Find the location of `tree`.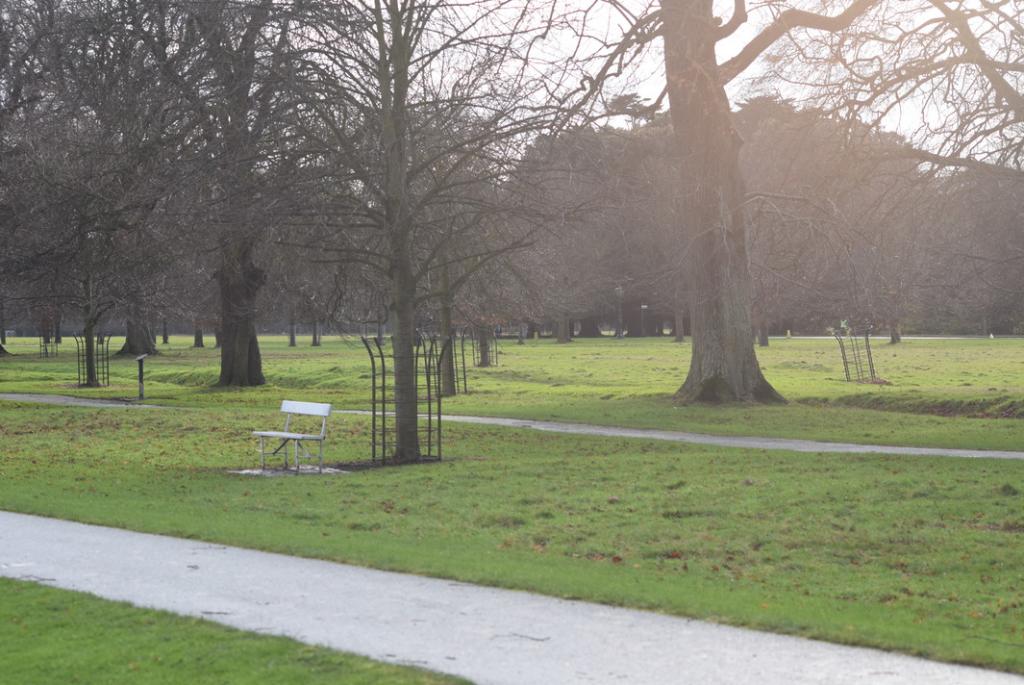
Location: (x1=634, y1=32, x2=826, y2=411).
